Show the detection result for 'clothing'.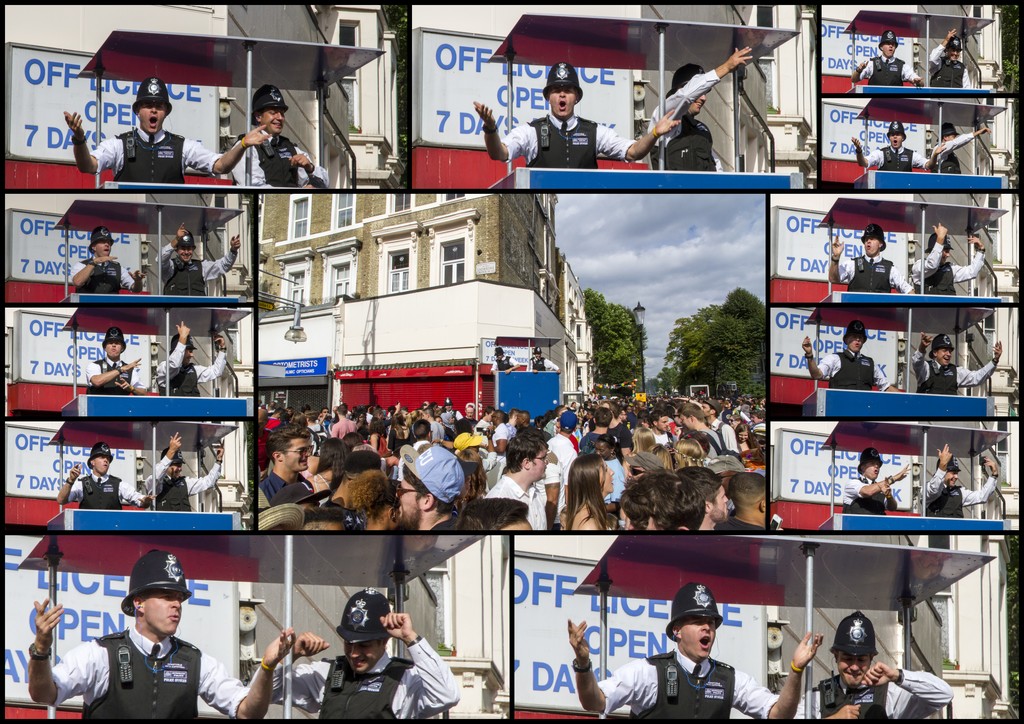
492, 472, 551, 537.
